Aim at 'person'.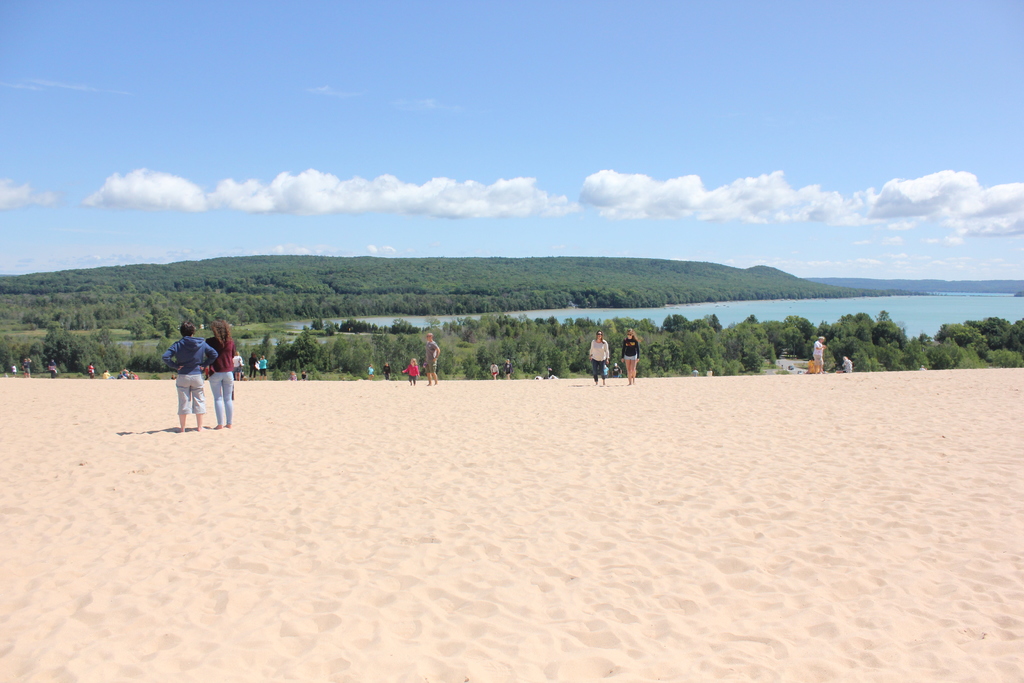
Aimed at crop(259, 347, 266, 381).
